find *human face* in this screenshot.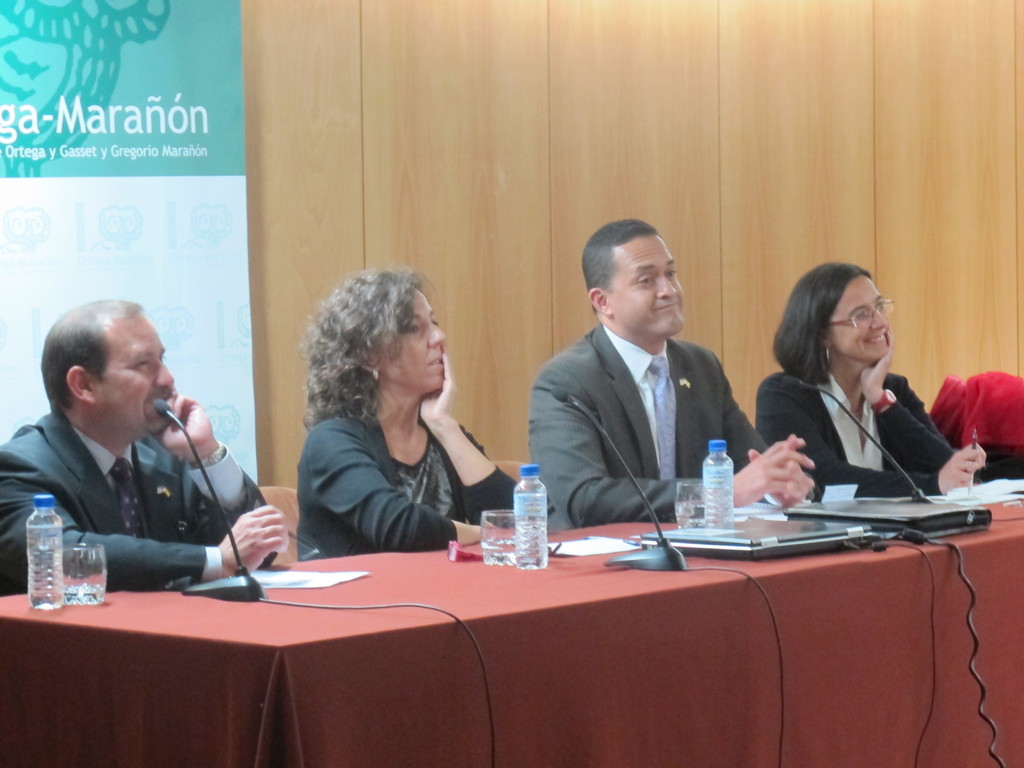
The bounding box for *human face* is [left=829, top=274, right=890, bottom=361].
